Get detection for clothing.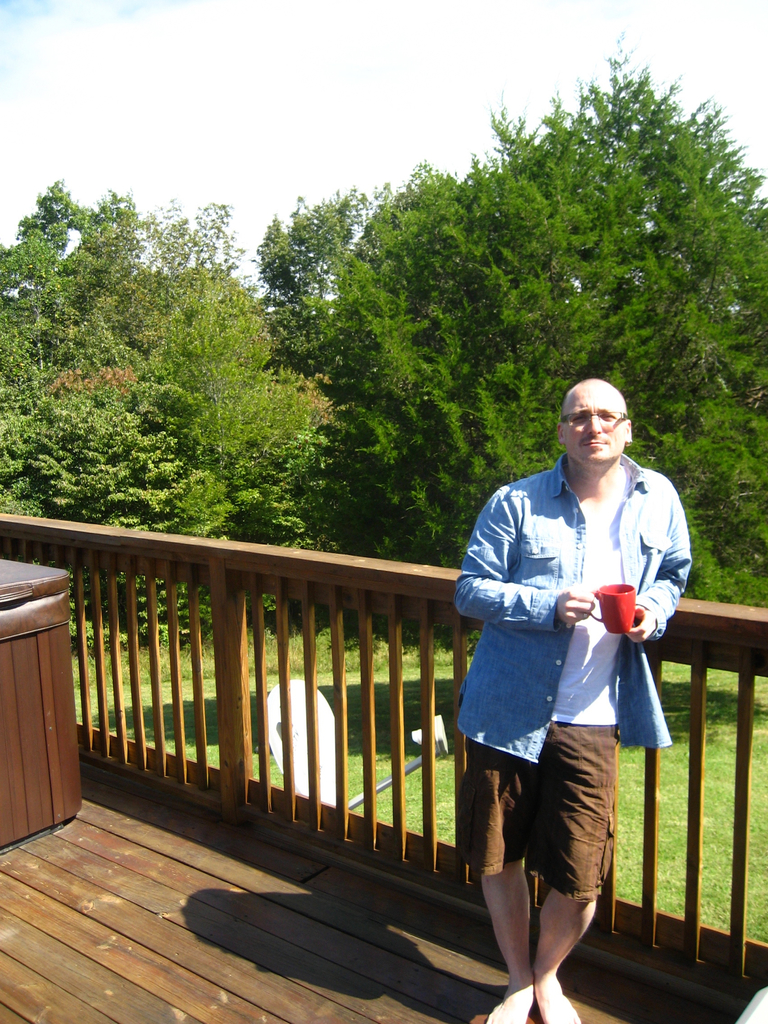
Detection: <box>460,438,682,893</box>.
